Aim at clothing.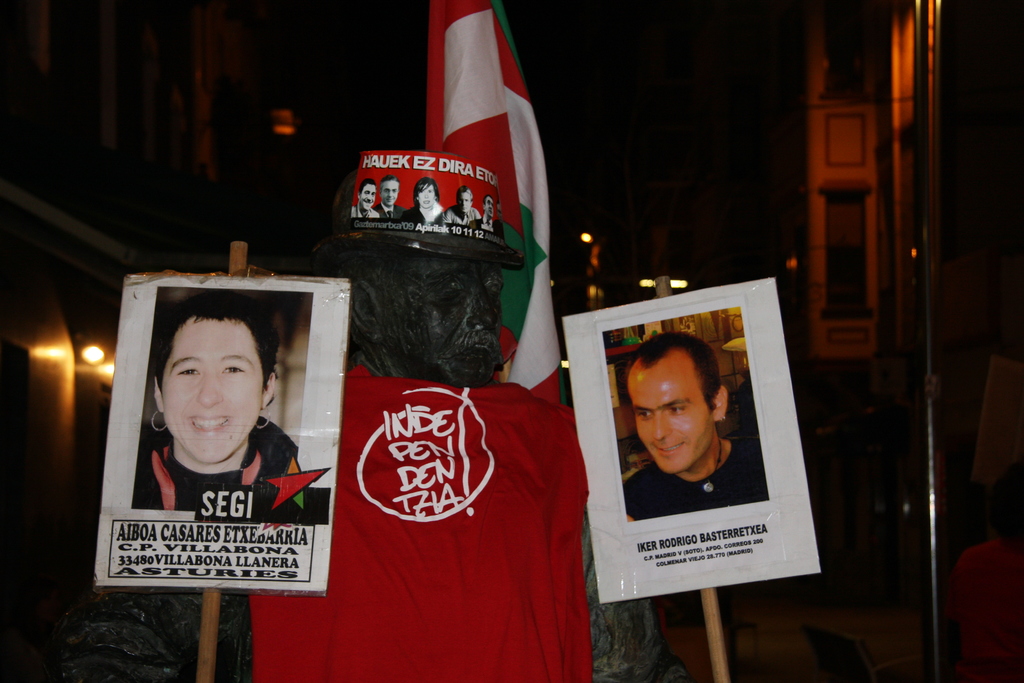
Aimed at left=56, top=350, right=696, bottom=682.
